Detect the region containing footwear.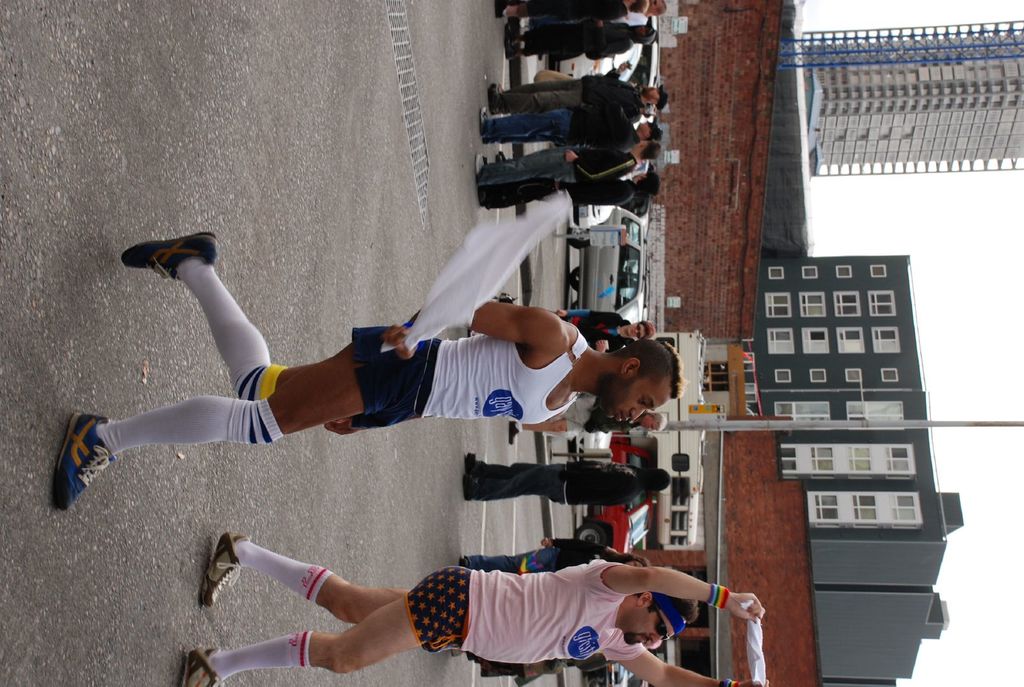
detection(487, 84, 499, 113).
